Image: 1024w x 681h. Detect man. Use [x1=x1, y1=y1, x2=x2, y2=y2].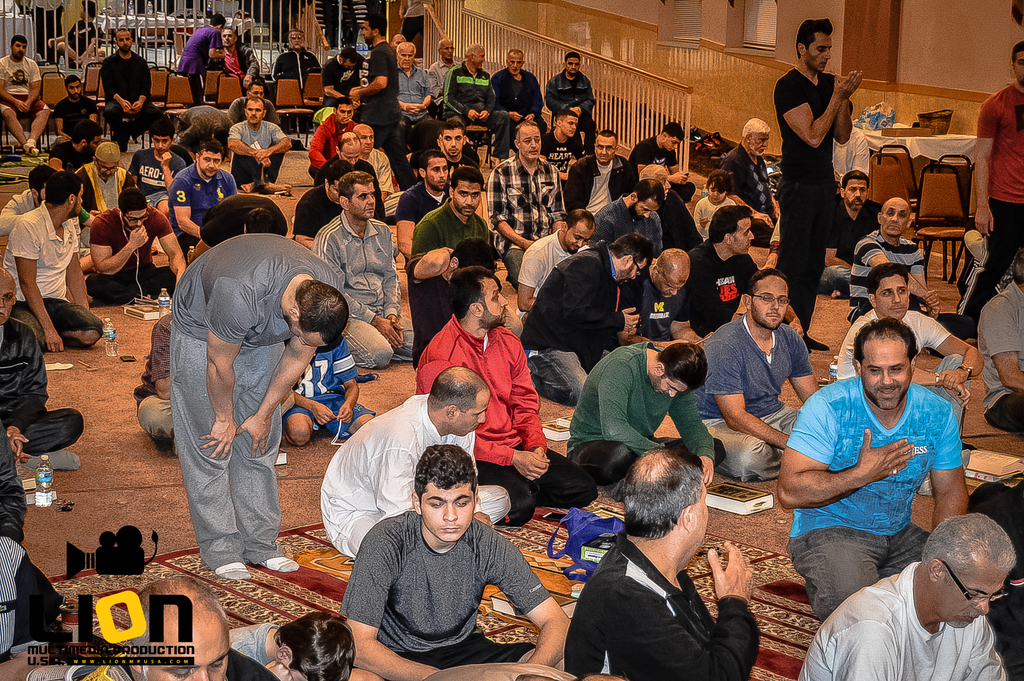
[x1=666, y1=210, x2=762, y2=352].
